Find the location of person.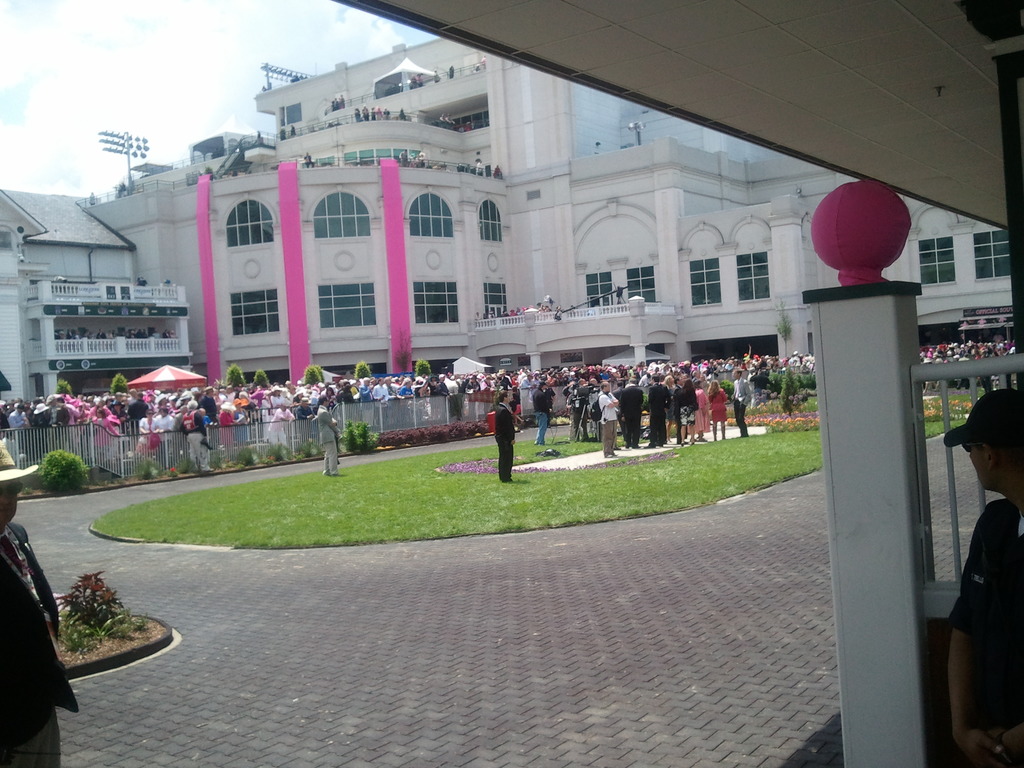
Location: (490, 392, 516, 482).
